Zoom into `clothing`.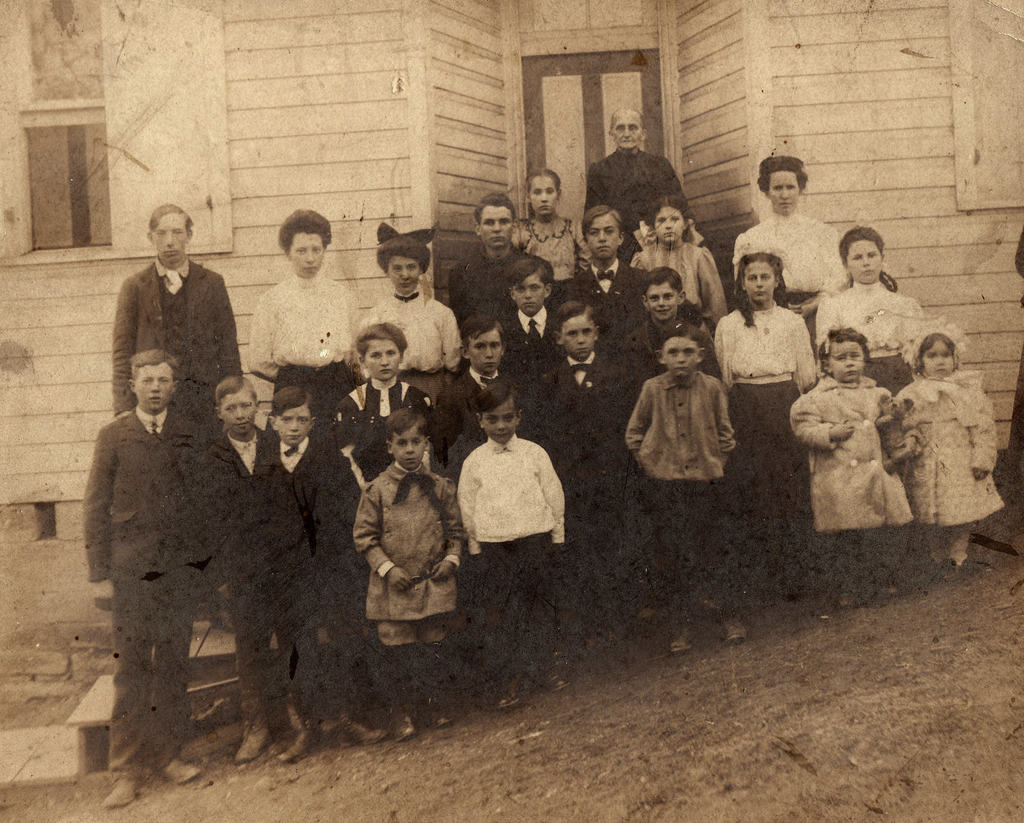
Zoom target: box=[436, 366, 520, 444].
